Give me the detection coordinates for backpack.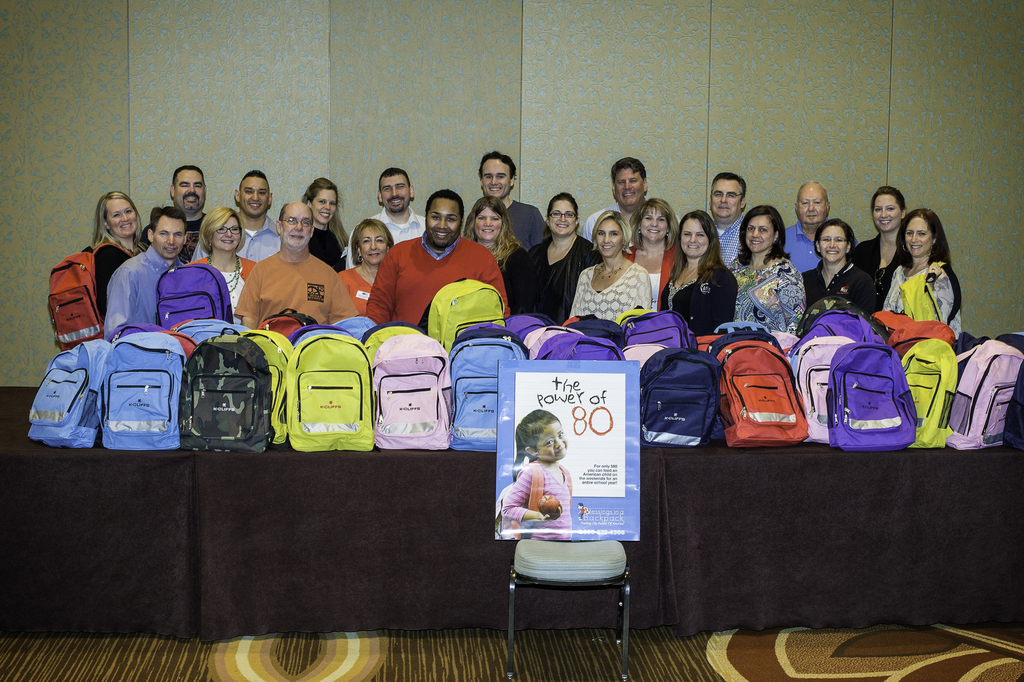
Rect(821, 337, 925, 454).
